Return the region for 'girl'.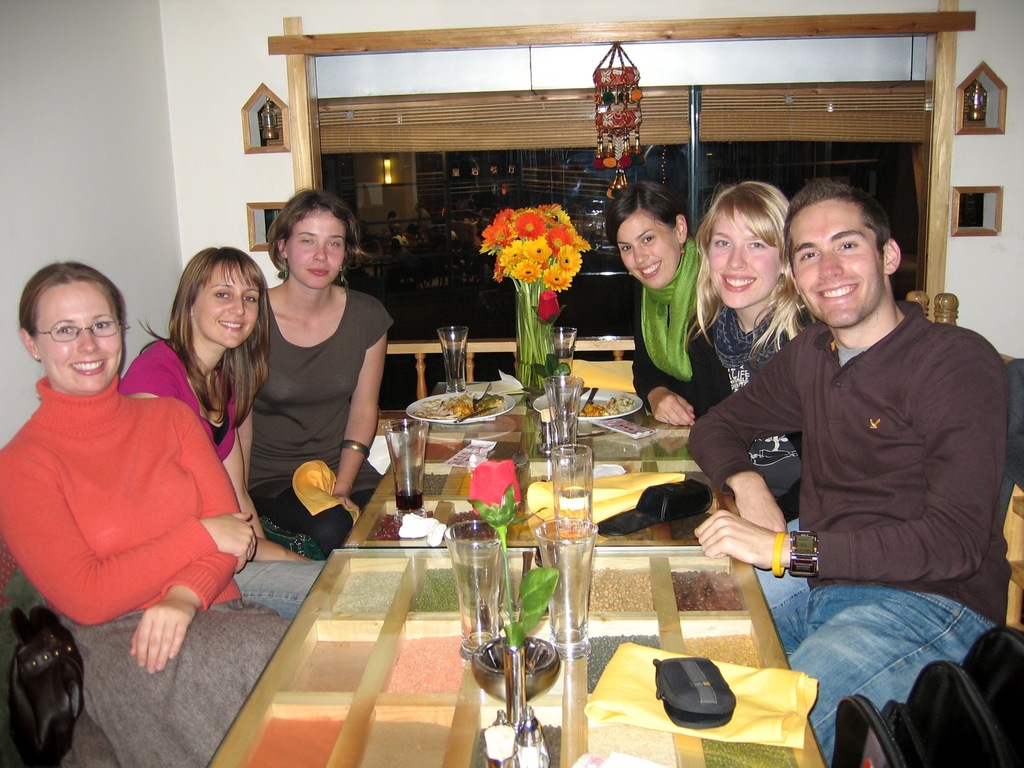
<region>680, 178, 817, 495</region>.
